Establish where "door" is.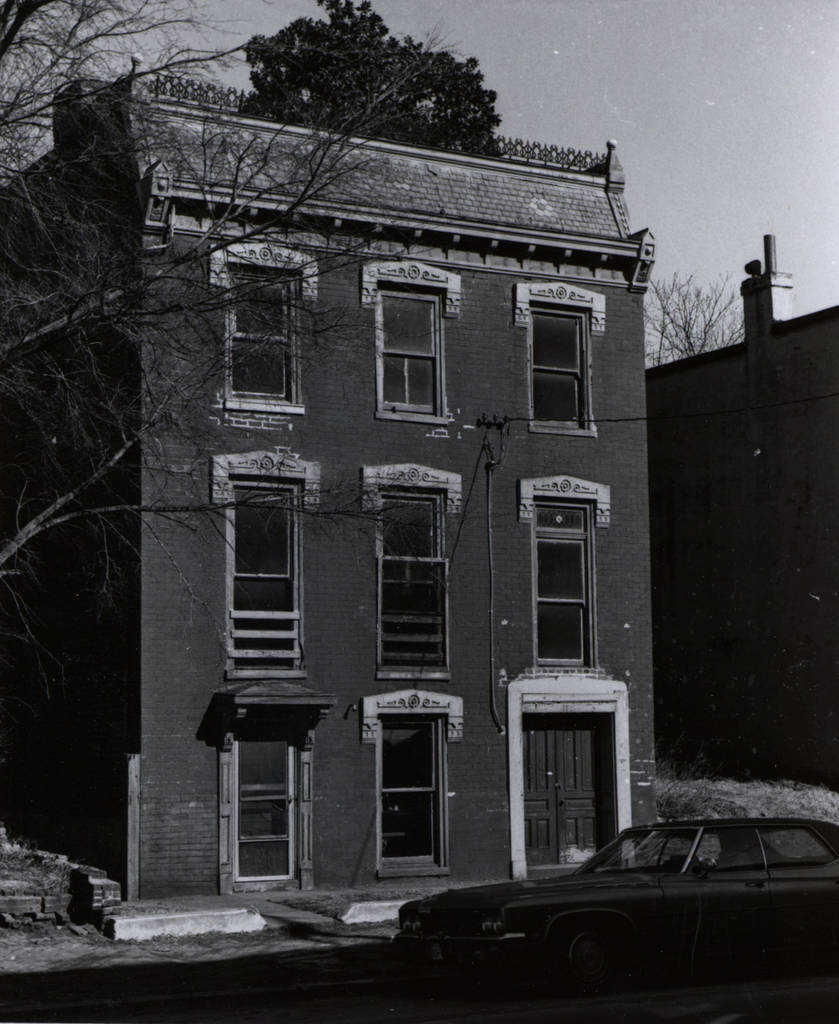
Established at locate(516, 717, 553, 871).
